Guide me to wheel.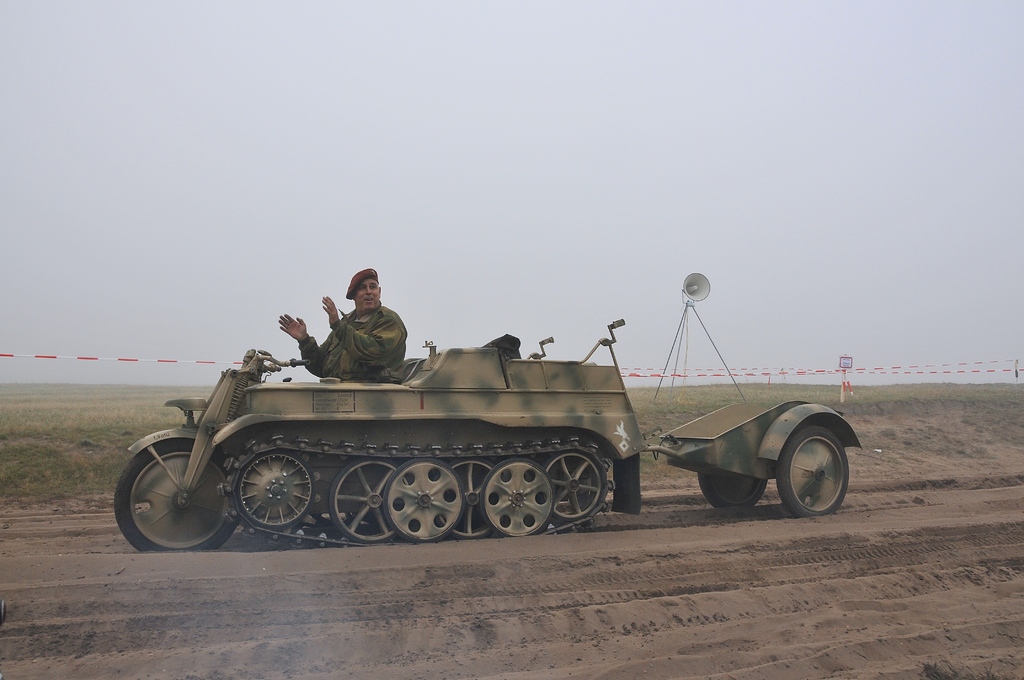
Guidance: 330,456,396,543.
